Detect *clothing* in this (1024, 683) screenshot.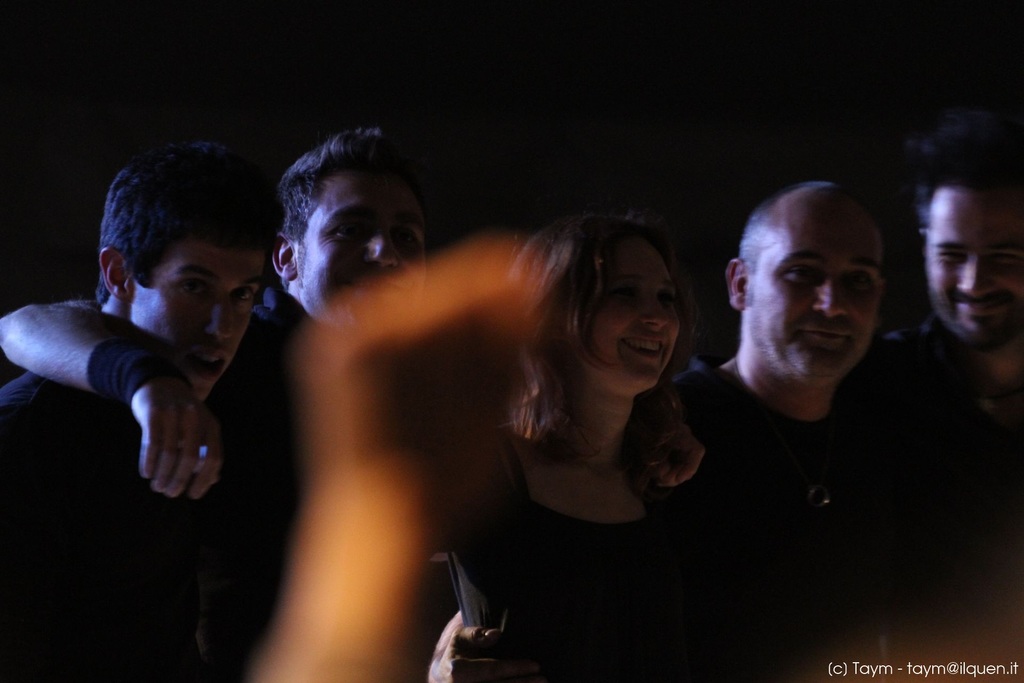
Detection: select_region(475, 447, 729, 659).
